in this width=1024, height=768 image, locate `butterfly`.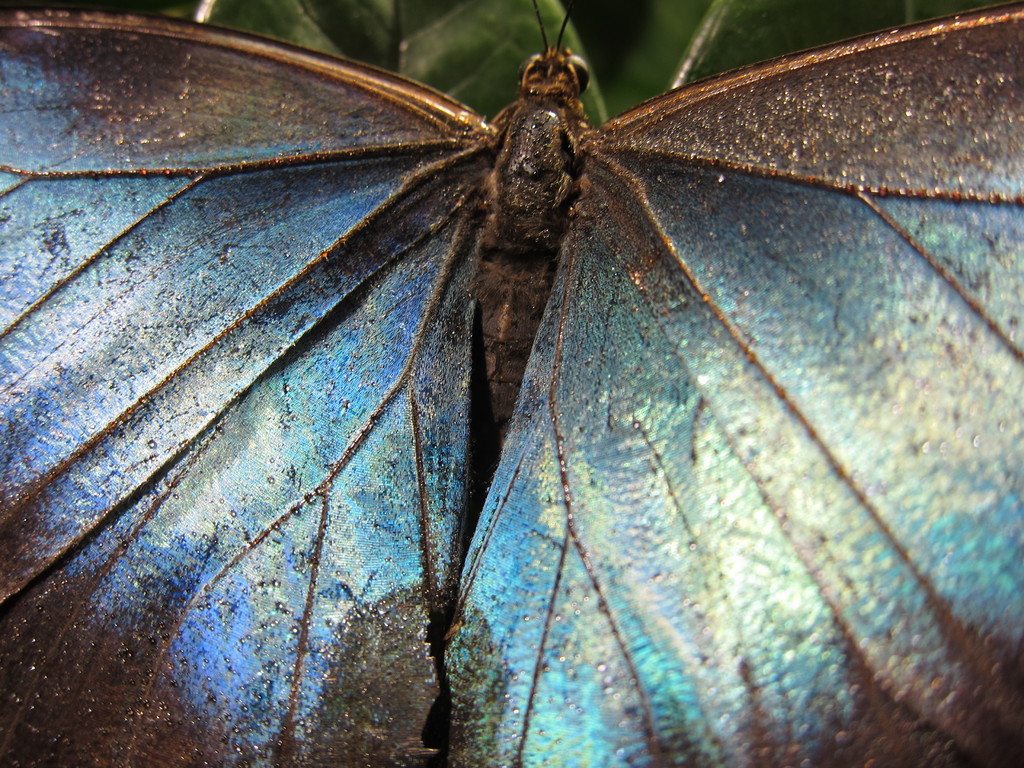
Bounding box: bbox=(0, 0, 1023, 767).
